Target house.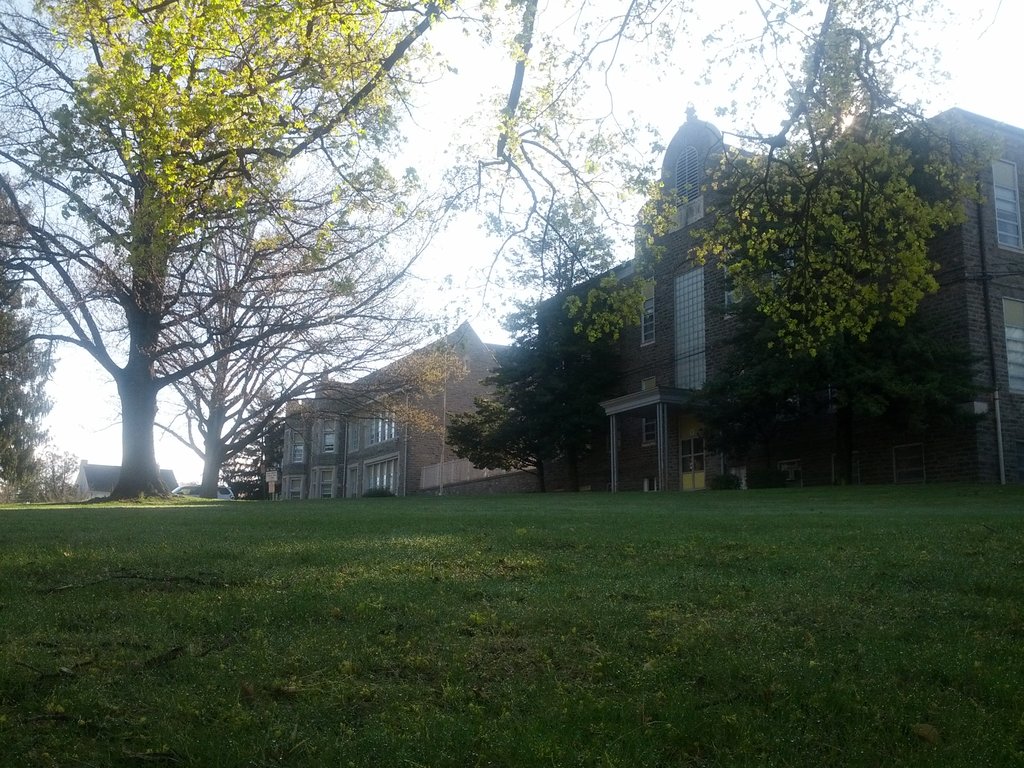
Target region: l=67, t=456, r=184, b=505.
